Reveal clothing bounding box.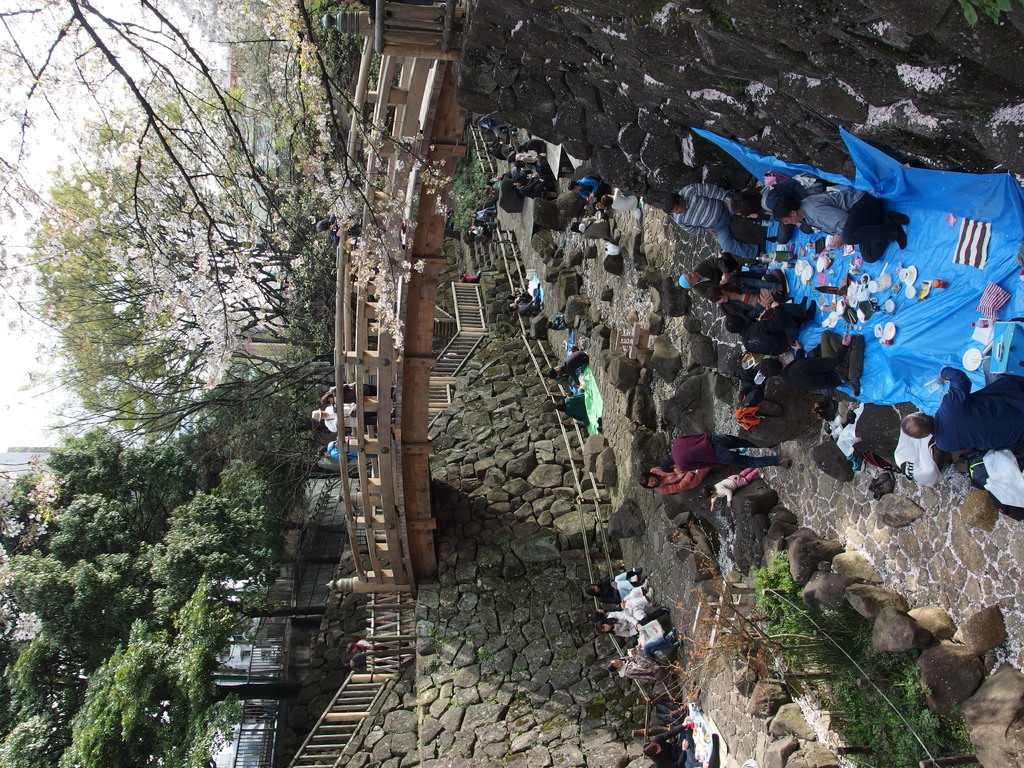
Revealed: (330,381,390,406).
